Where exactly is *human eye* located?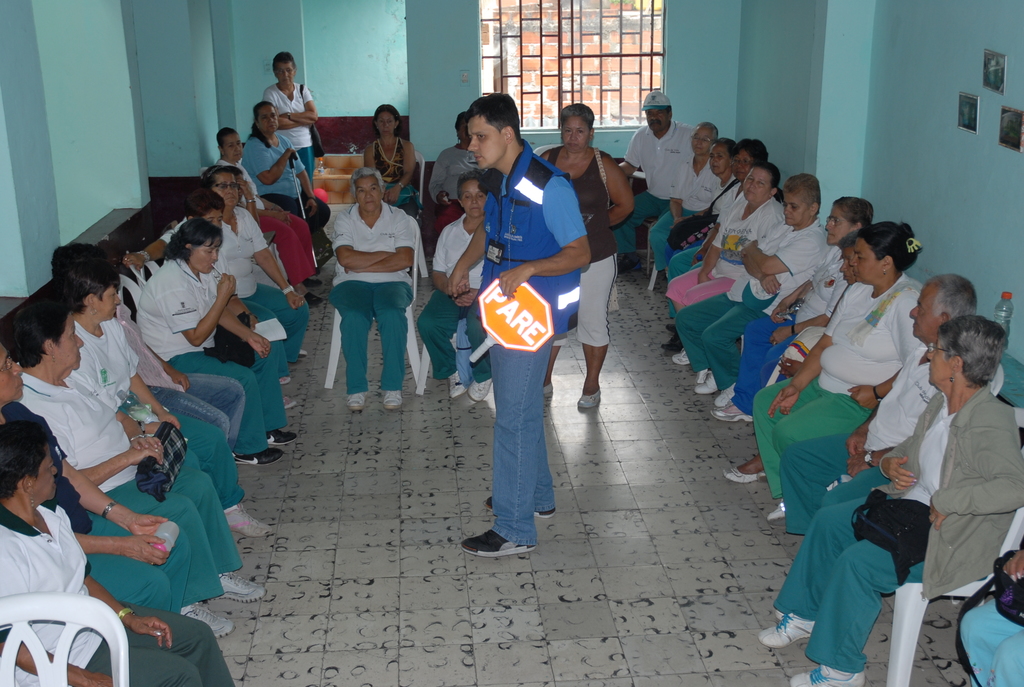
Its bounding box is box(646, 111, 652, 119).
